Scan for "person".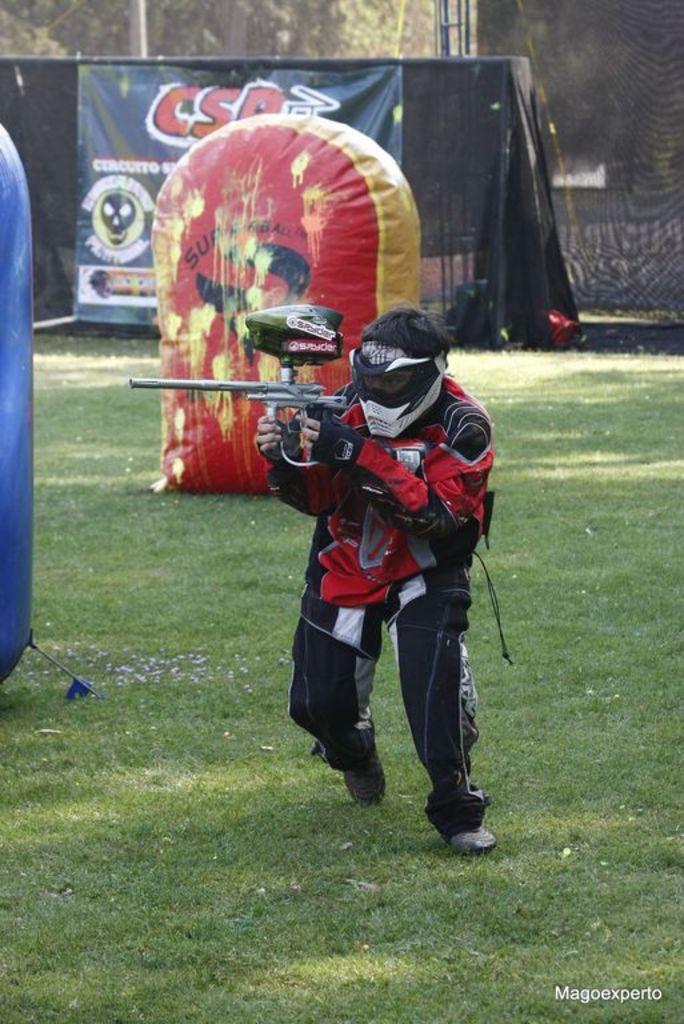
Scan result: detection(277, 259, 492, 873).
